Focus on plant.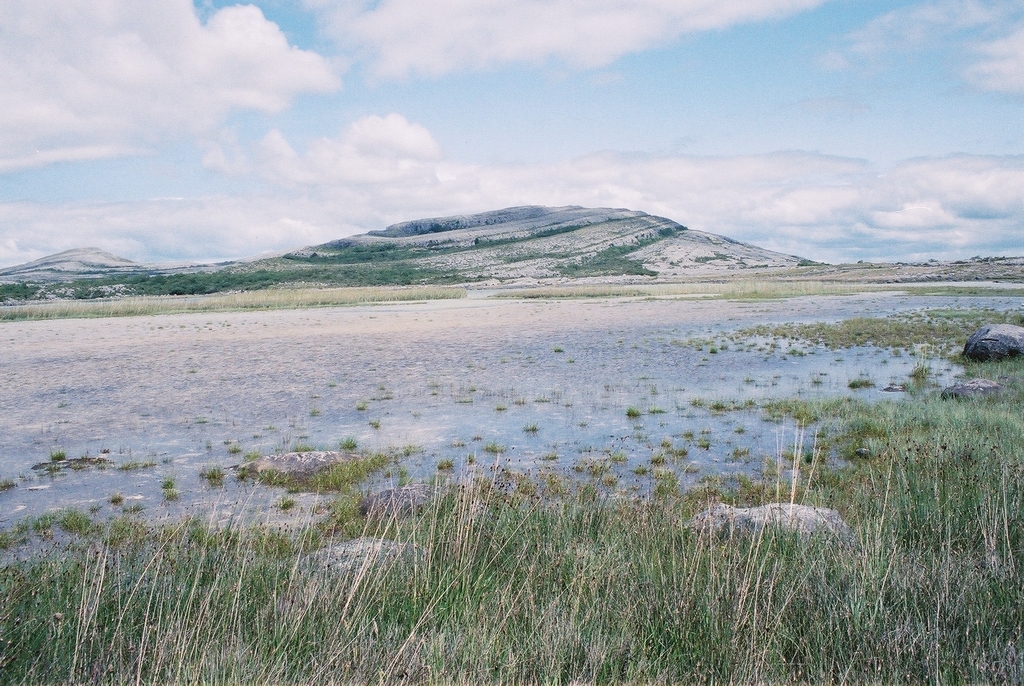
Focused at {"x1": 765, "y1": 355, "x2": 772, "y2": 361}.
